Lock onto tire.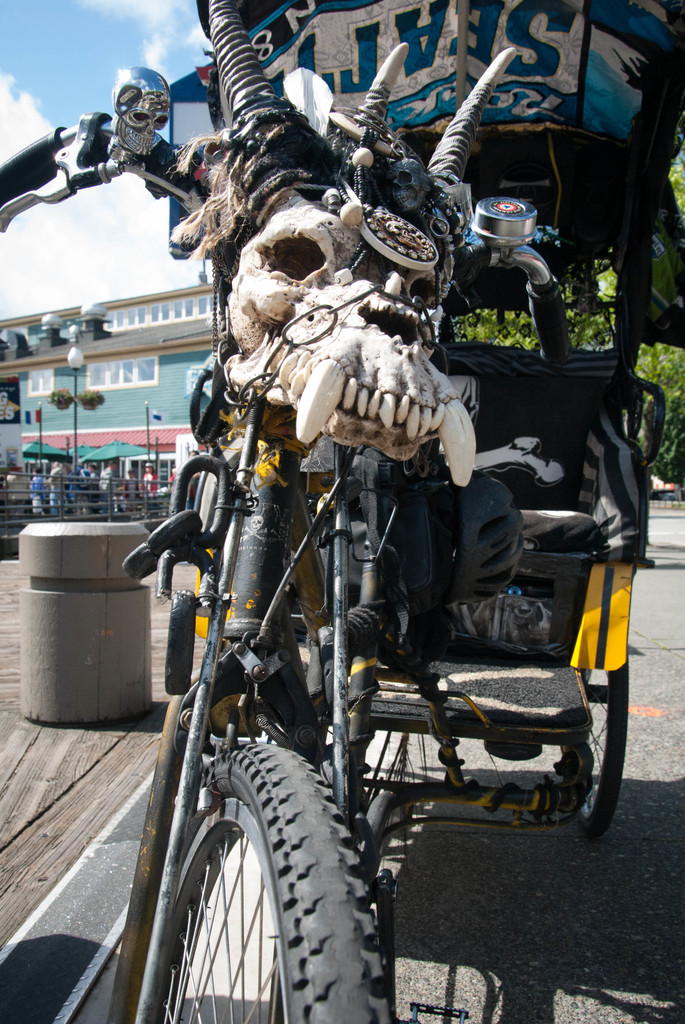
Locked: detection(130, 750, 387, 1023).
